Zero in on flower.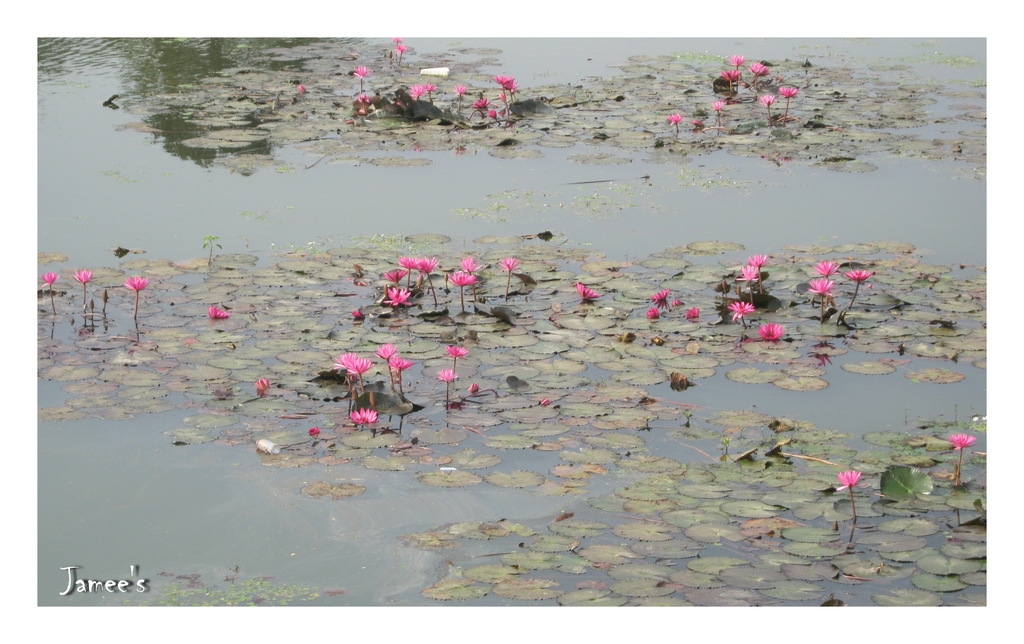
Zeroed in: left=38, top=271, right=60, bottom=286.
